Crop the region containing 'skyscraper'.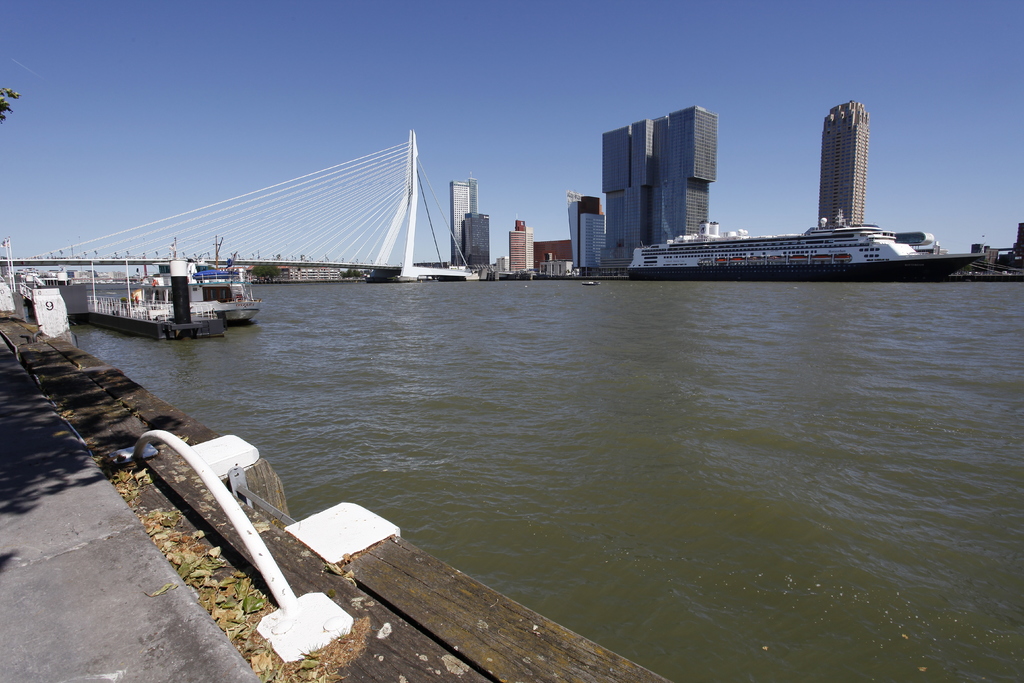
Crop region: left=450, top=174, right=477, bottom=268.
